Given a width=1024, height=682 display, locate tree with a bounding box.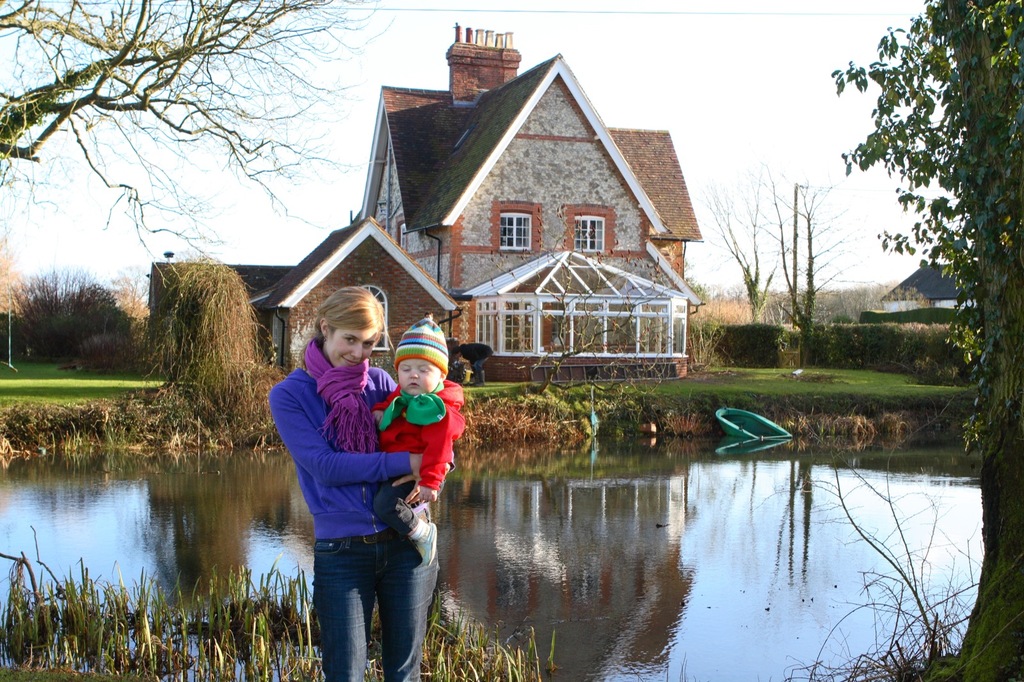
Located: BBox(757, 164, 868, 367).
